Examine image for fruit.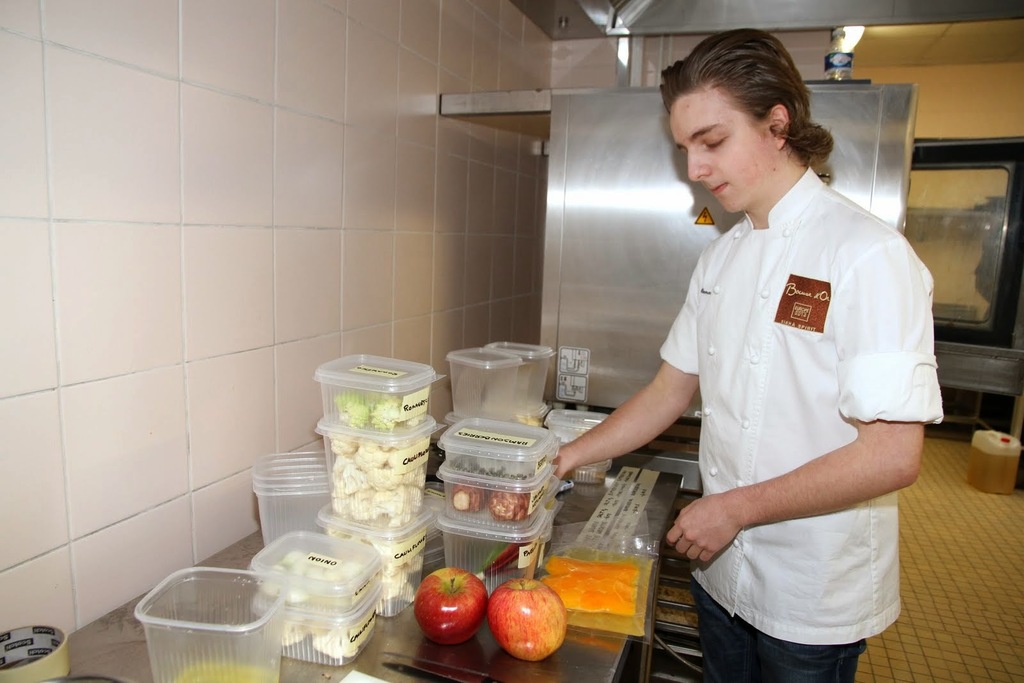
Examination result: Rect(491, 581, 578, 671).
